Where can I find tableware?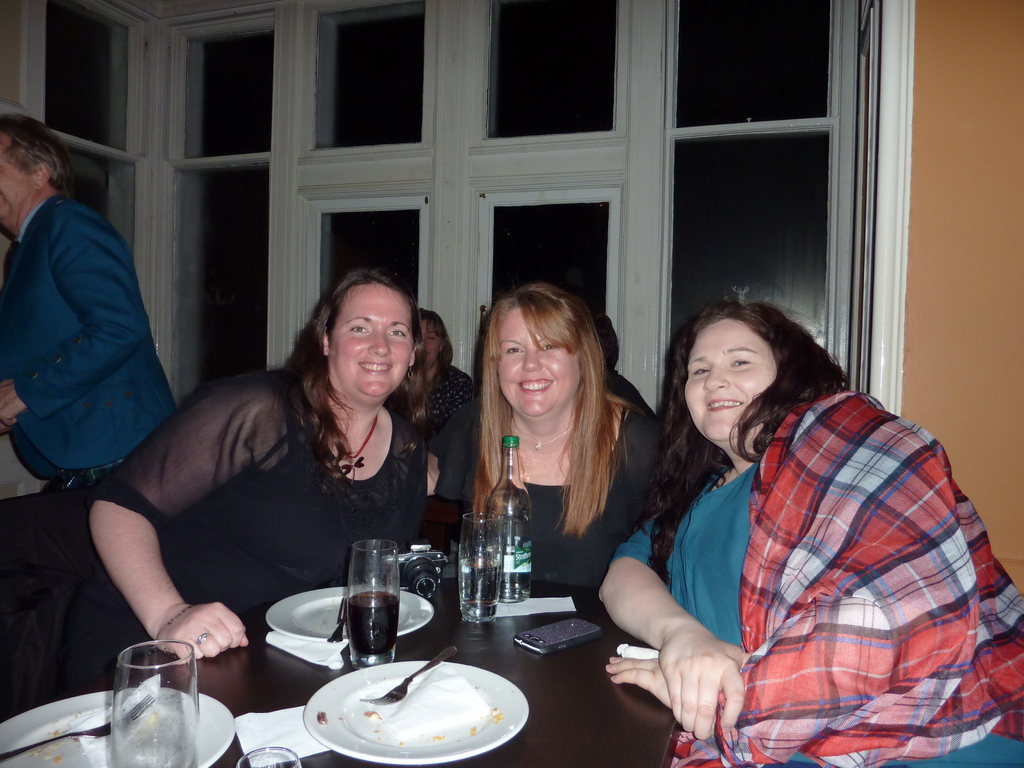
You can find it at locate(349, 538, 401, 669).
